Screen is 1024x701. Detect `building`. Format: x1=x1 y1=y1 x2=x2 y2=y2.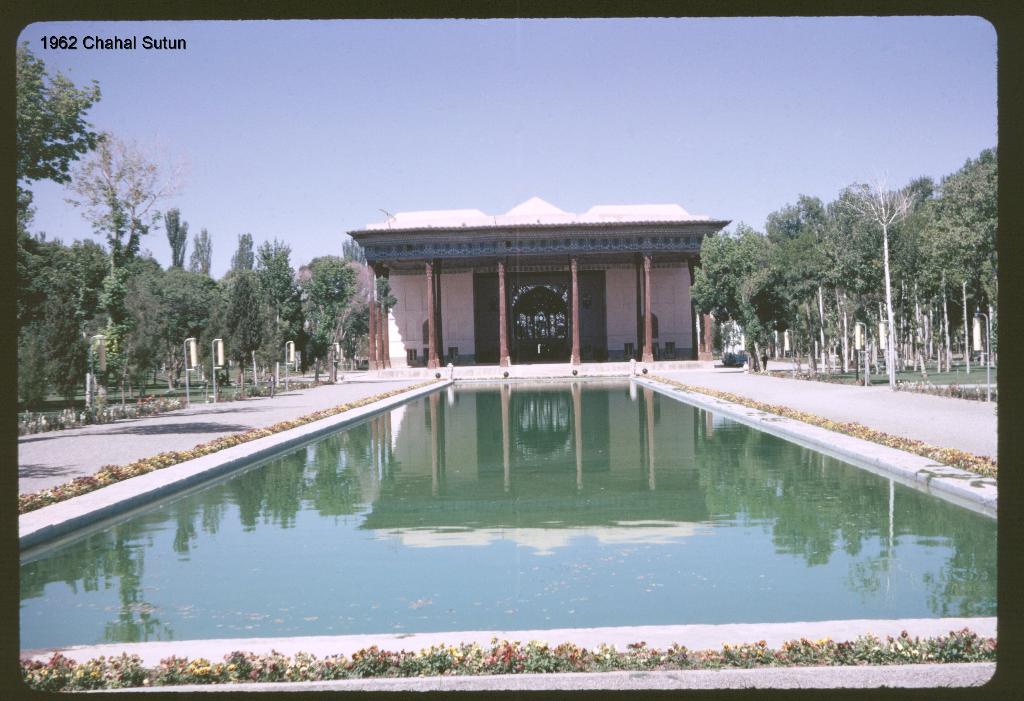
x1=347 y1=198 x2=732 y2=366.
